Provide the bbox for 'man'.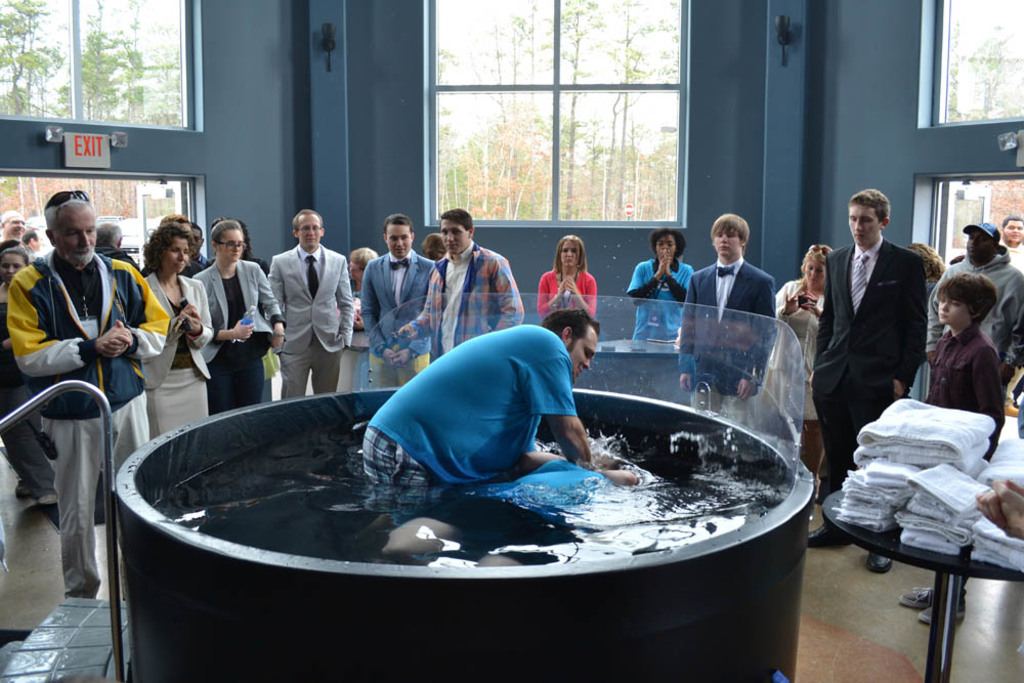
806,187,926,570.
